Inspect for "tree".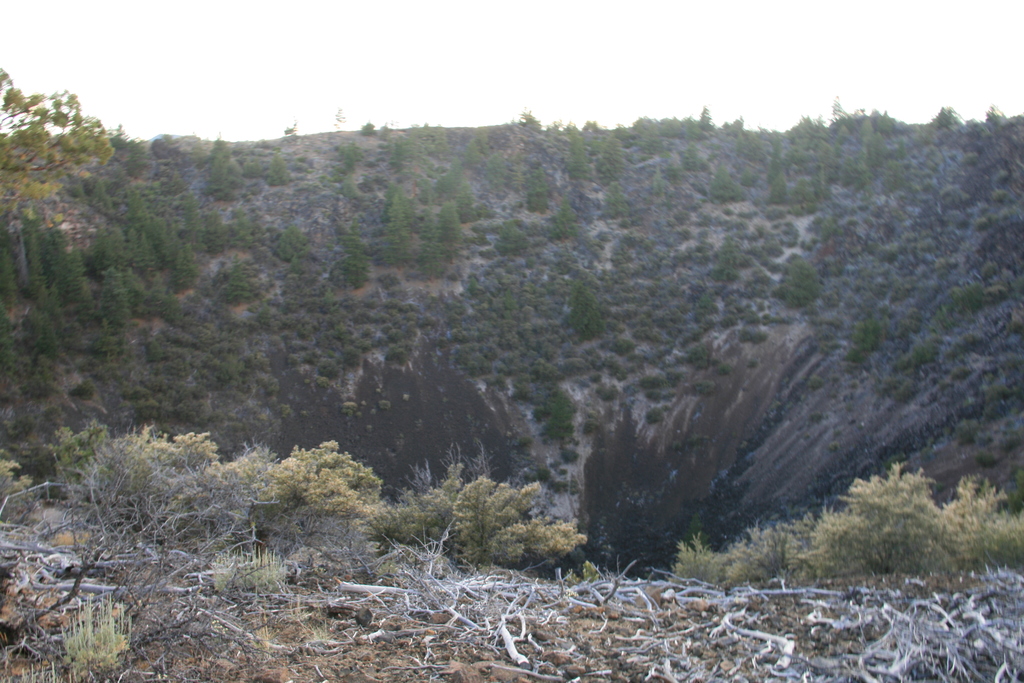
Inspection: {"left": 357, "top": 122, "right": 377, "bottom": 134}.
